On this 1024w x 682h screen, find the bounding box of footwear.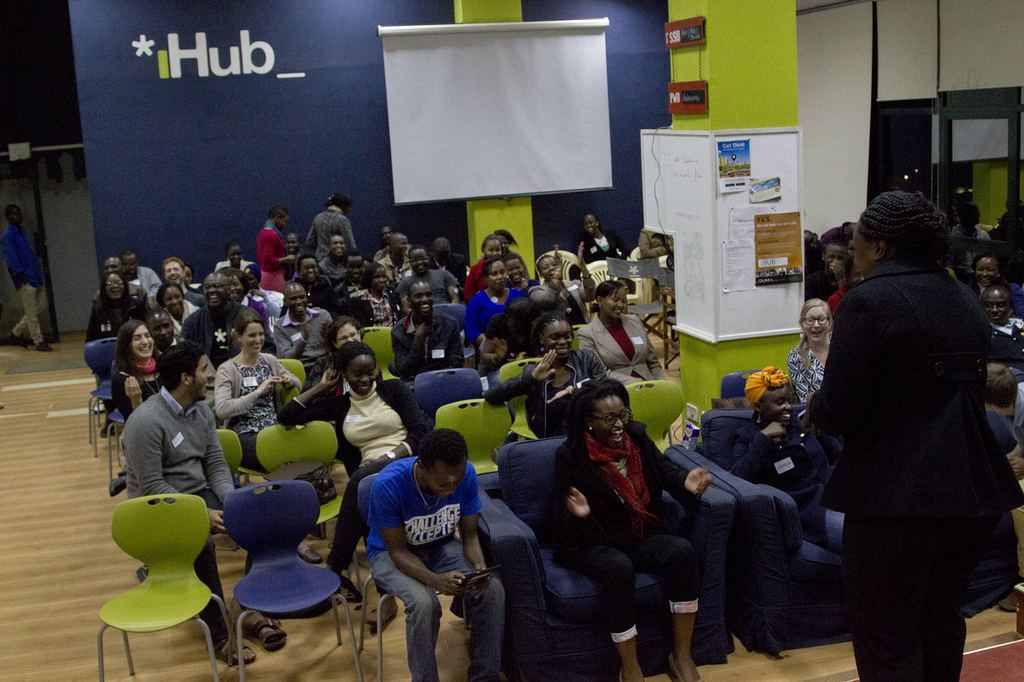
Bounding box: 365 597 400 623.
